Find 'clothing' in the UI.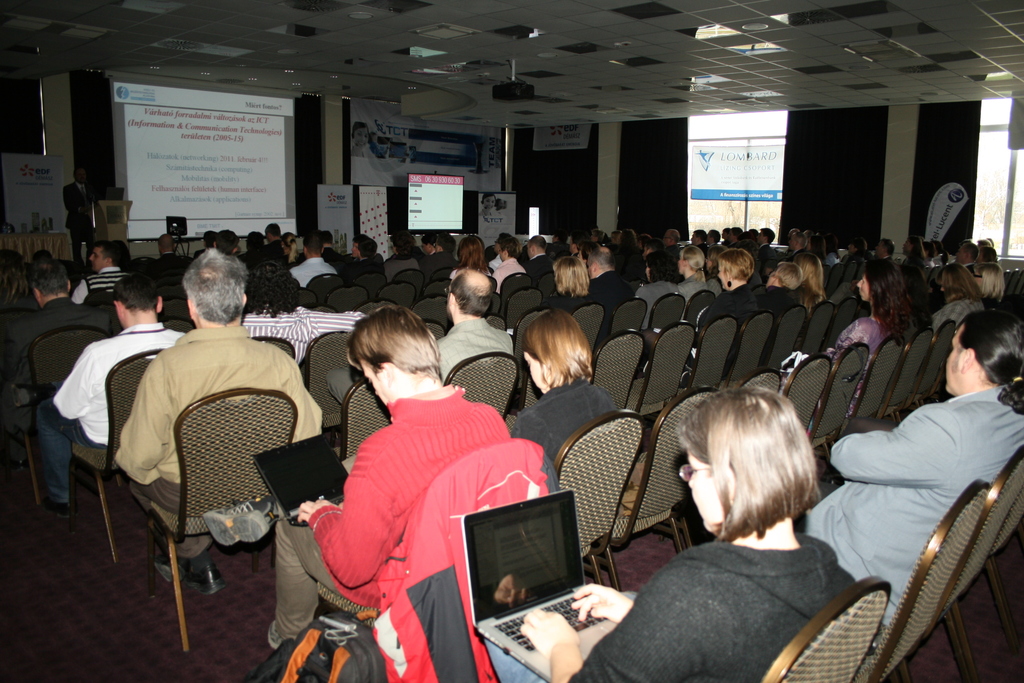
UI element at Rect(377, 251, 415, 279).
